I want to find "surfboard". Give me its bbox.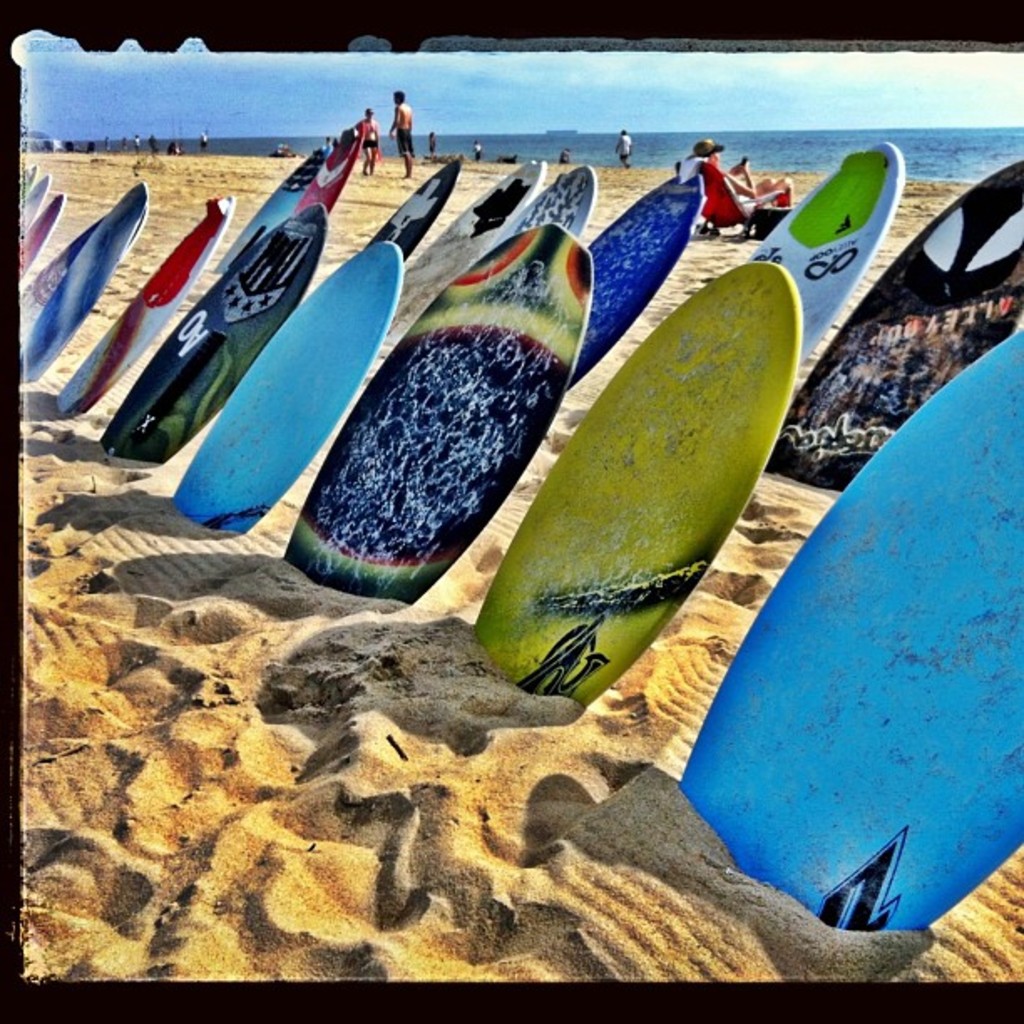
472, 263, 810, 714.
